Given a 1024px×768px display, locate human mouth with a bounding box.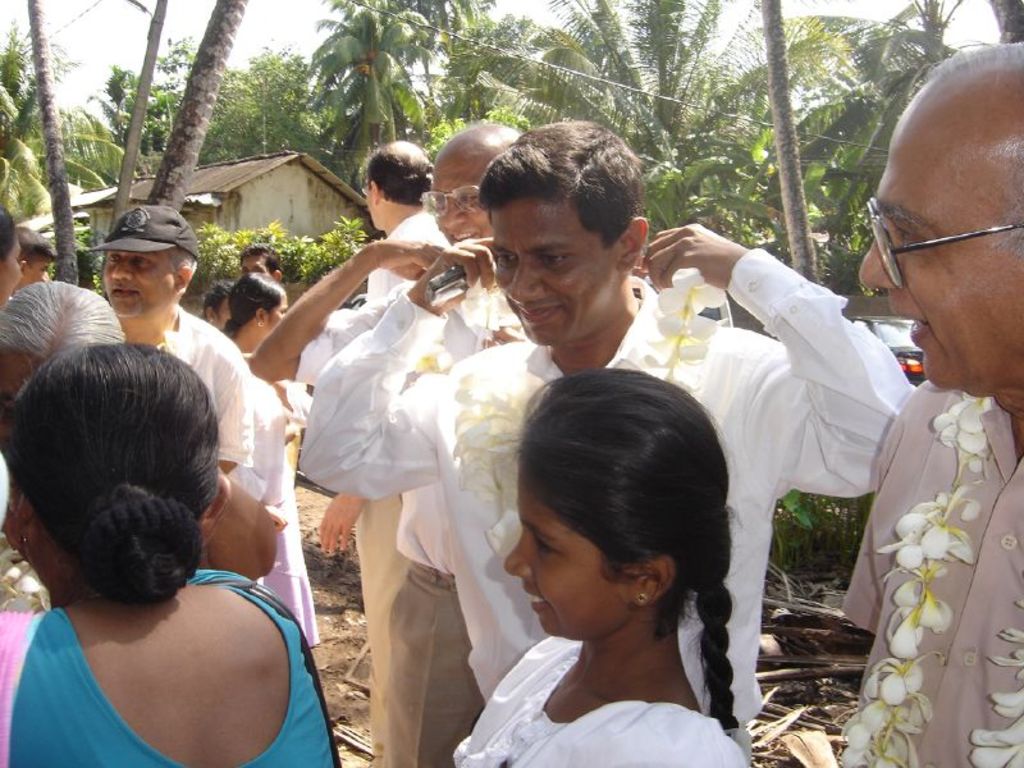
Located: [447,227,481,242].
